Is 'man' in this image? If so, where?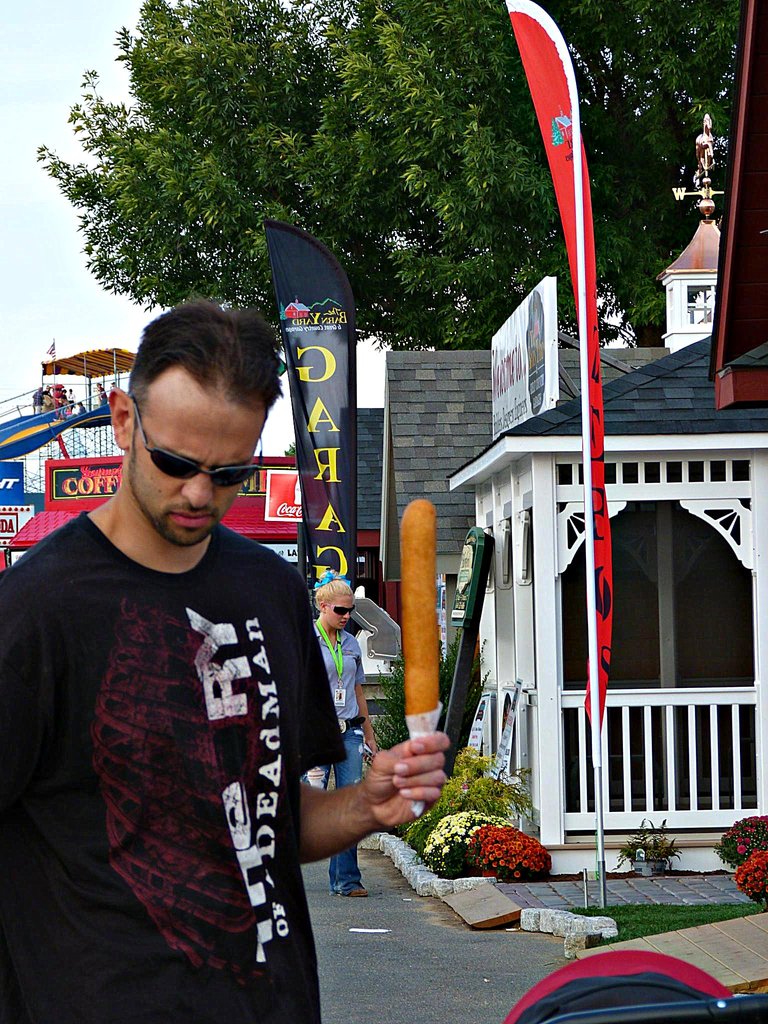
Yes, at crop(24, 287, 380, 1007).
